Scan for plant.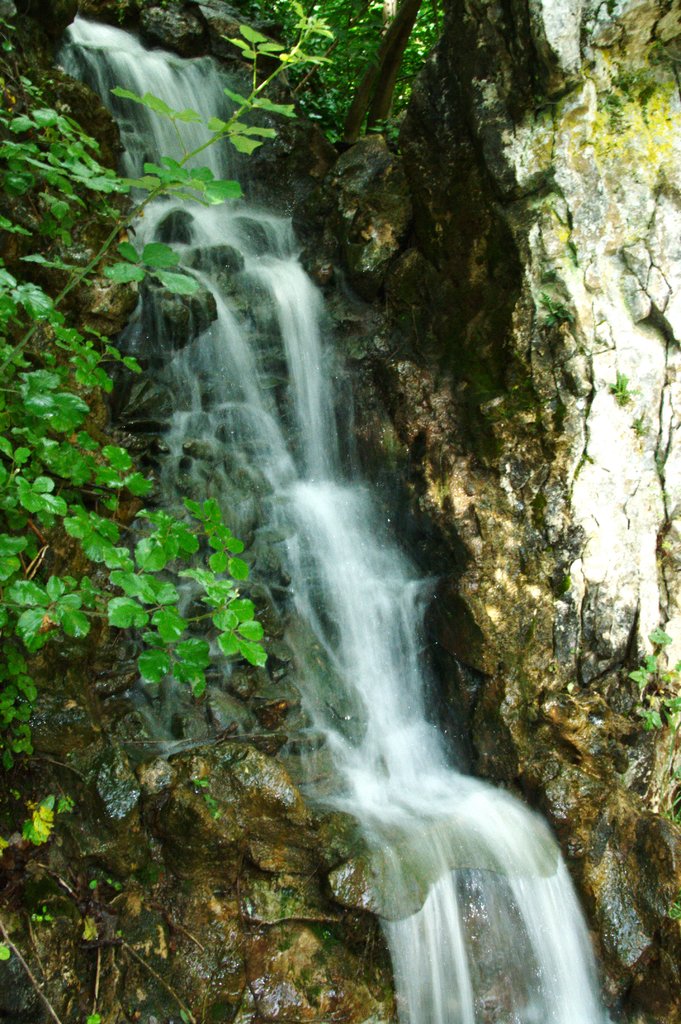
Scan result: <bbox>180, 1008, 193, 1023</bbox>.
